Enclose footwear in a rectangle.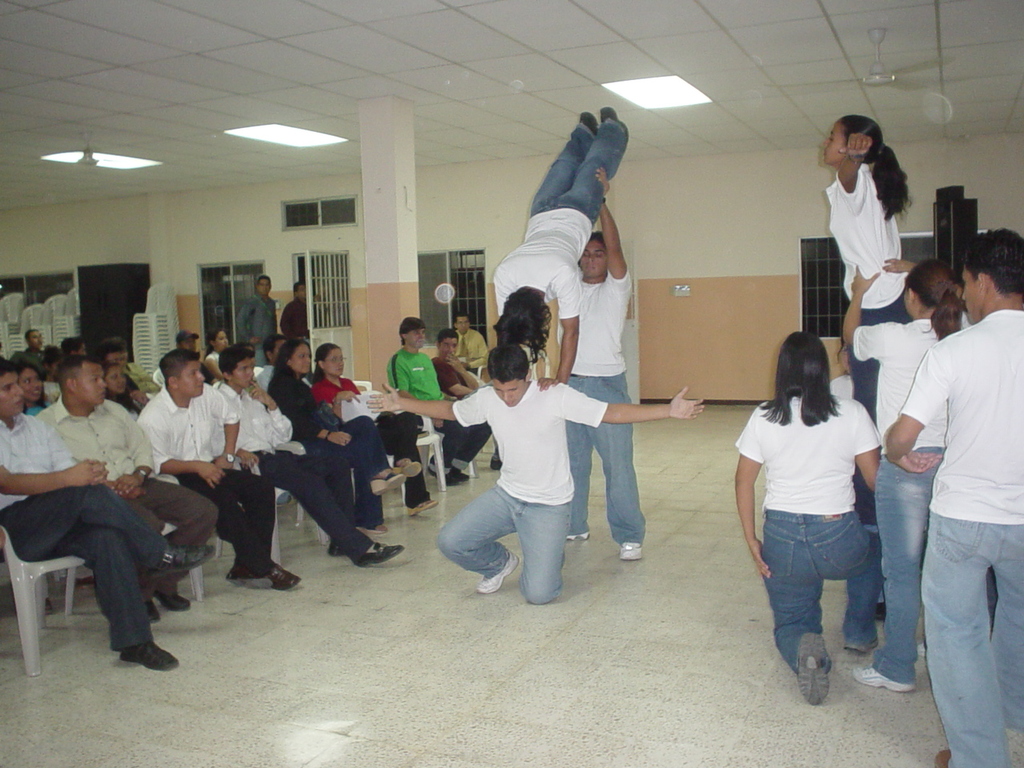
Rect(798, 634, 833, 706).
